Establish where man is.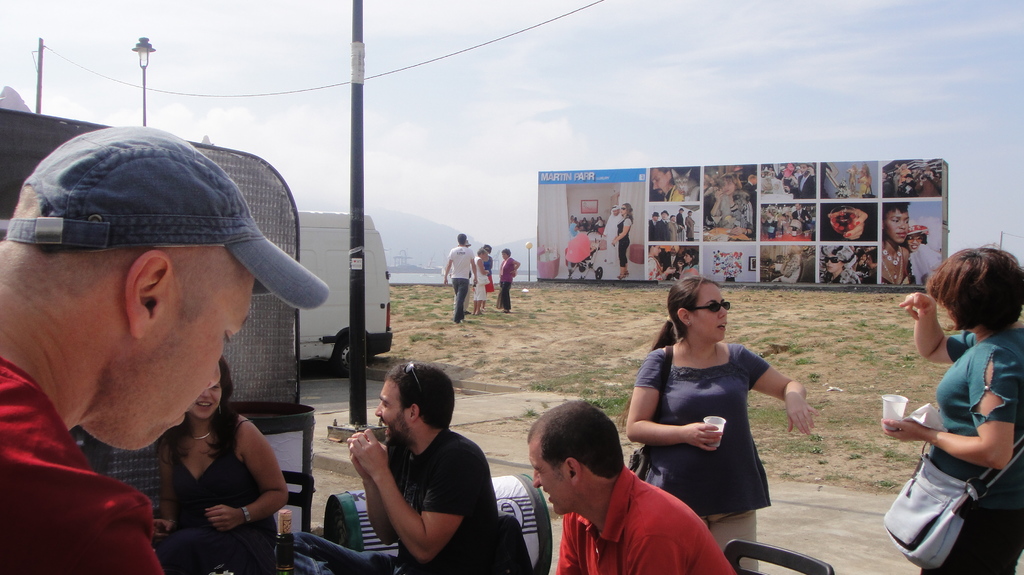
Established at <box>880,201,940,288</box>.
